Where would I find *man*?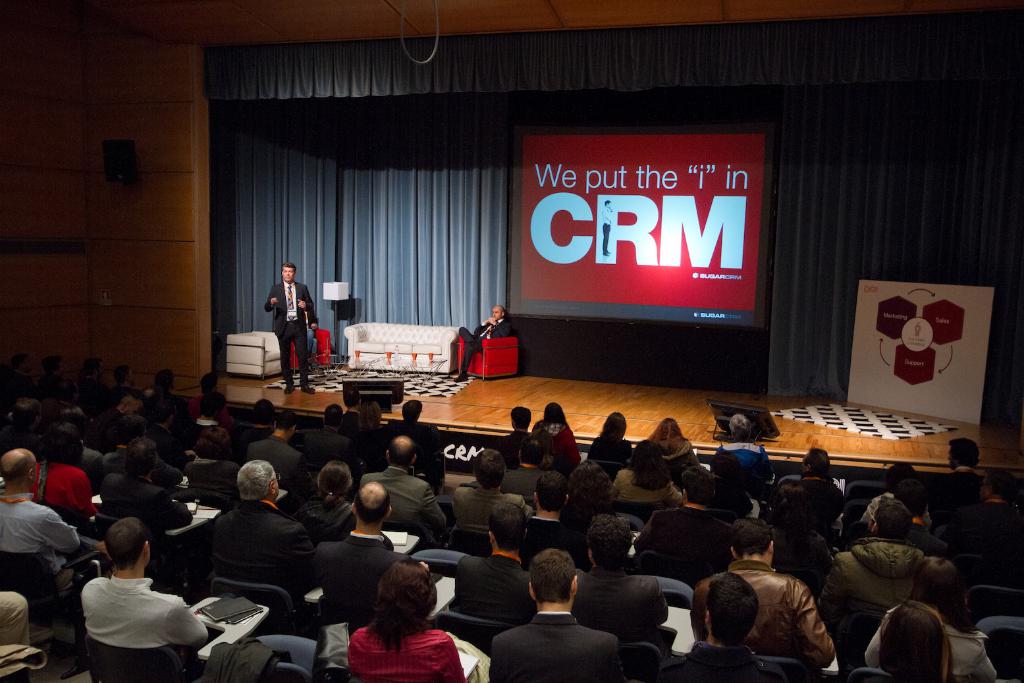
At [0, 401, 51, 463].
